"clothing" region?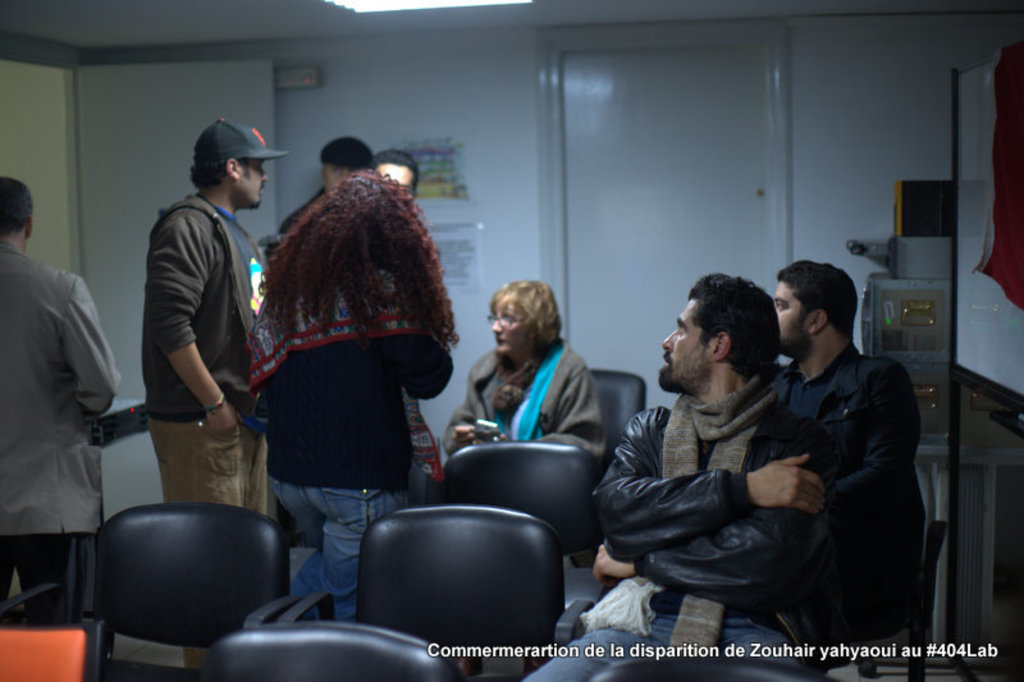
[8,251,119,660]
